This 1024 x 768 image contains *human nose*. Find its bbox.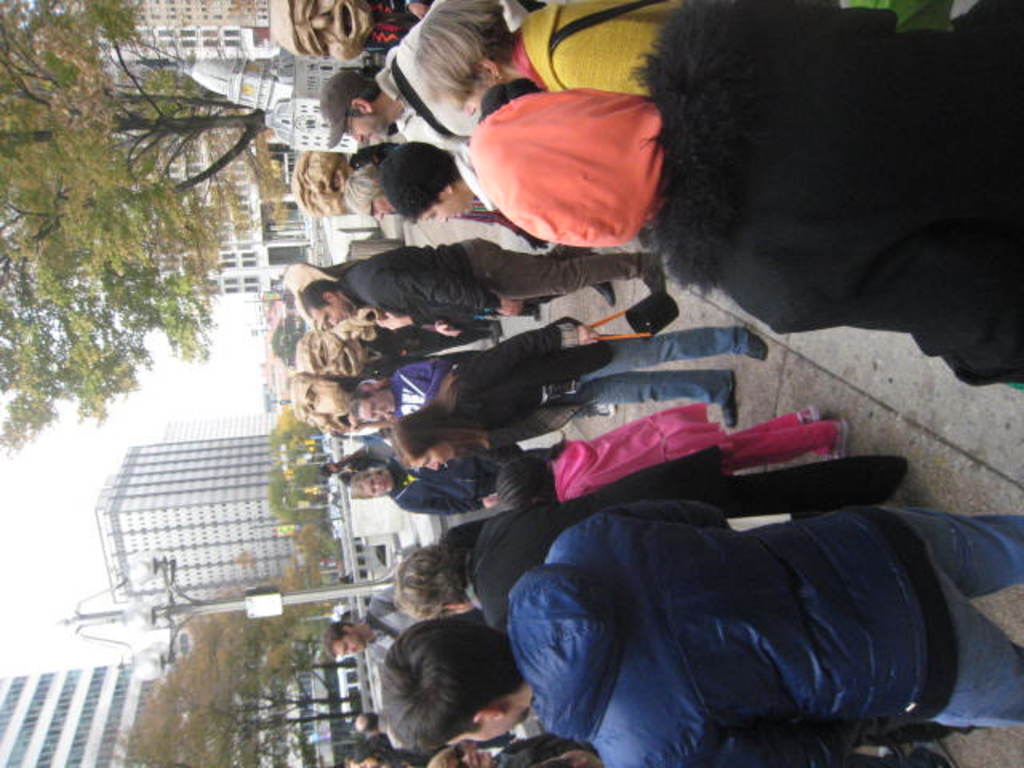
[434, 214, 450, 222].
